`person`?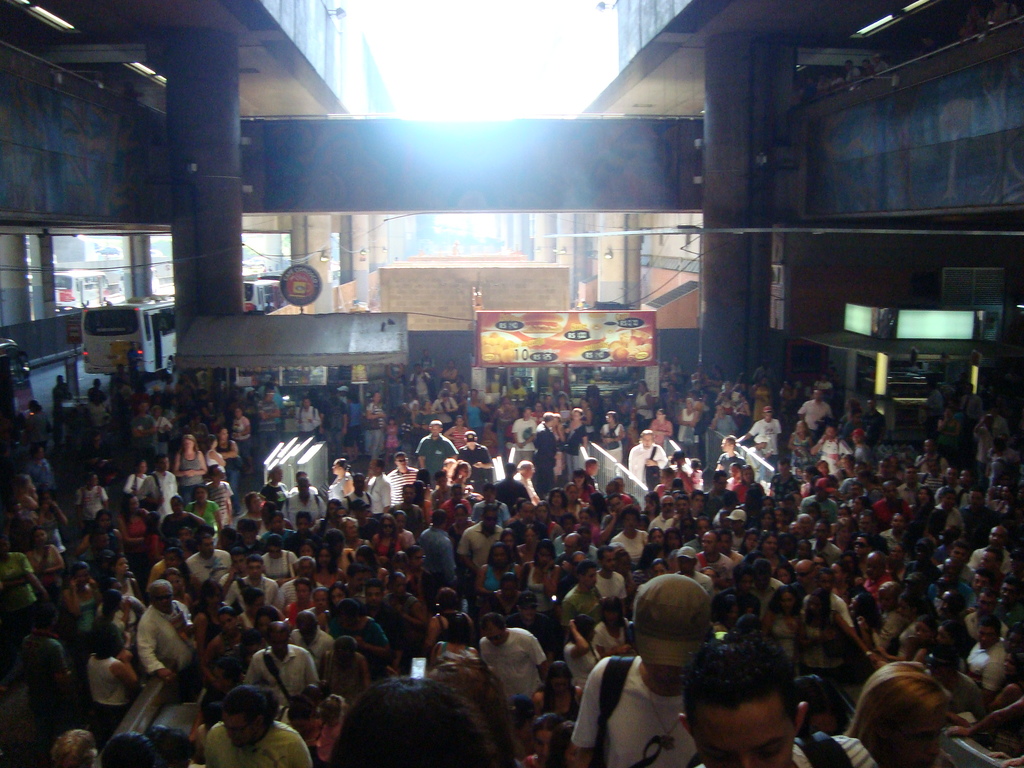
locate(572, 517, 605, 559)
